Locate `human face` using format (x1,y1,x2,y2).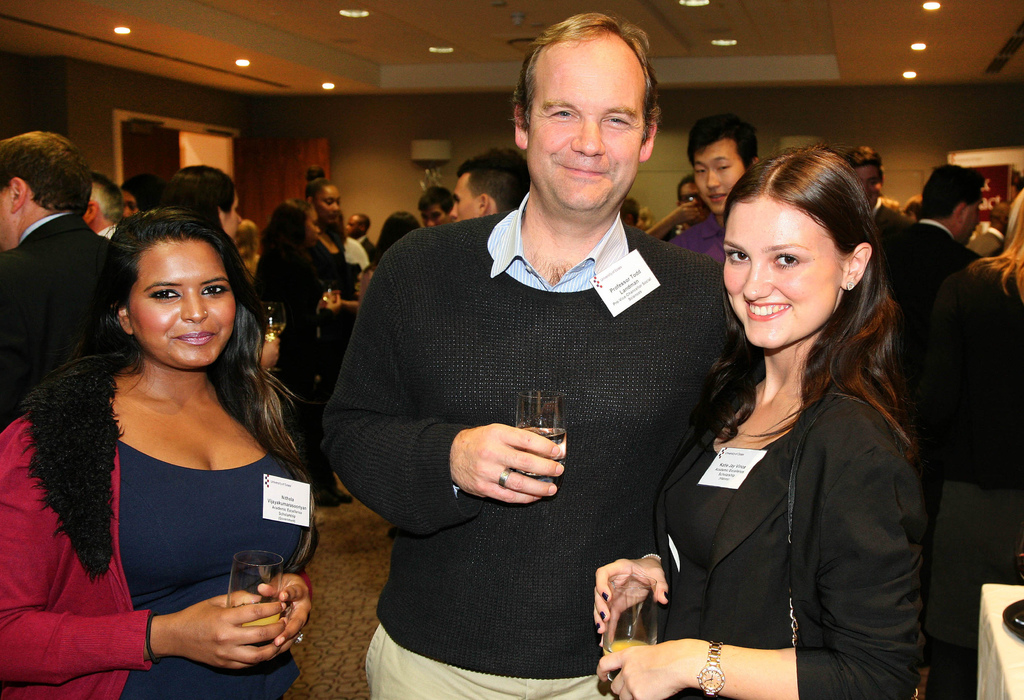
(451,174,477,224).
